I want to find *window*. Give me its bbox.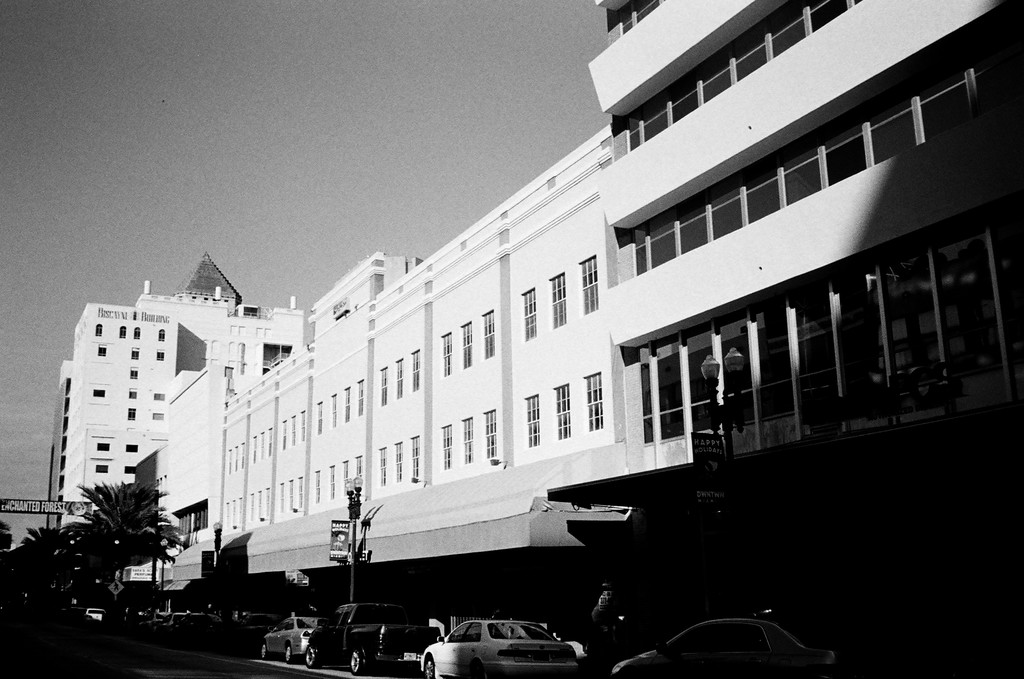
<region>479, 408, 495, 461</region>.
